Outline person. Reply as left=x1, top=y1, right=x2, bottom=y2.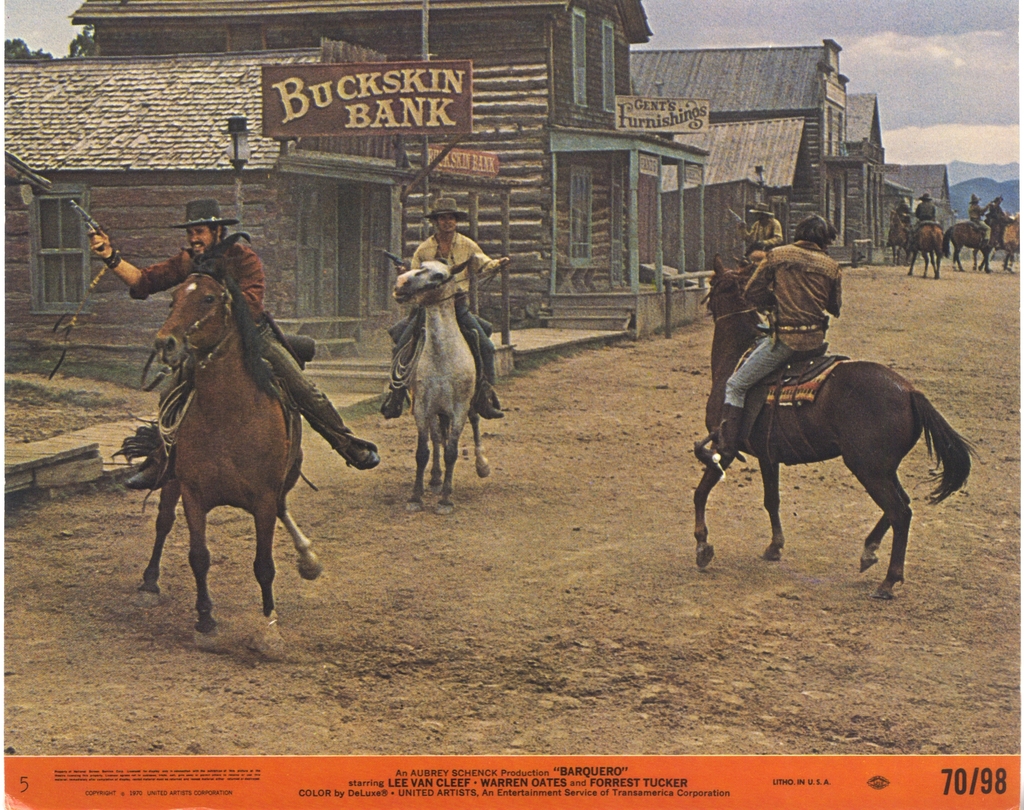
left=721, top=215, right=856, bottom=461.
